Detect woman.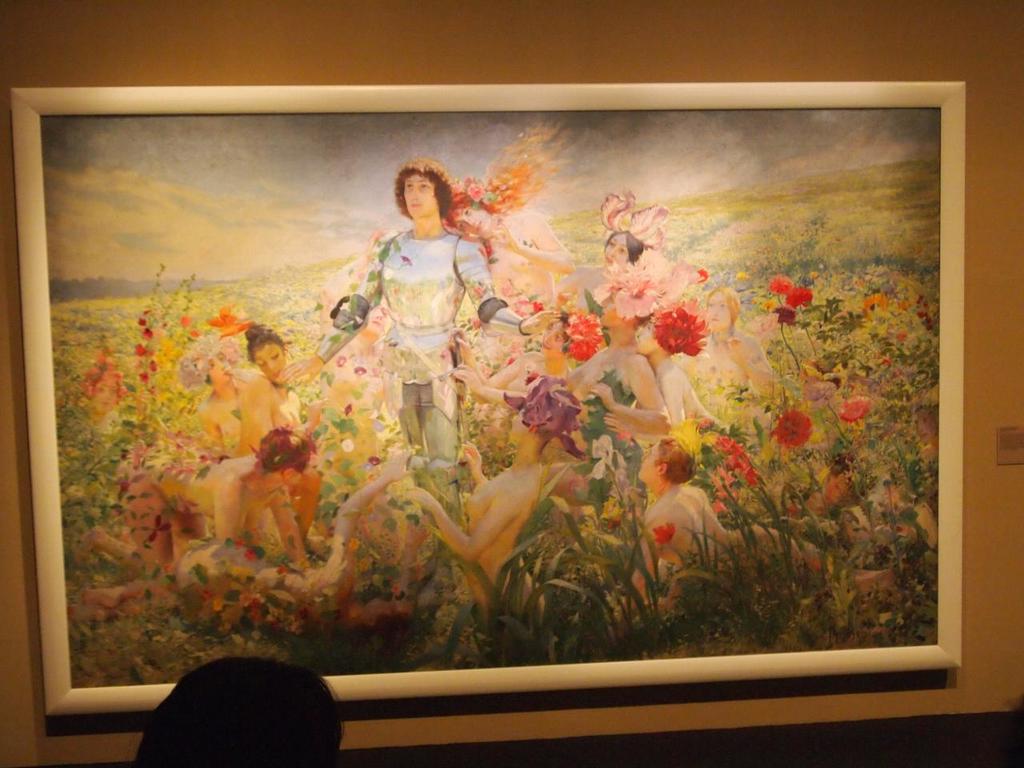
Detected at [x1=602, y1=318, x2=729, y2=444].
